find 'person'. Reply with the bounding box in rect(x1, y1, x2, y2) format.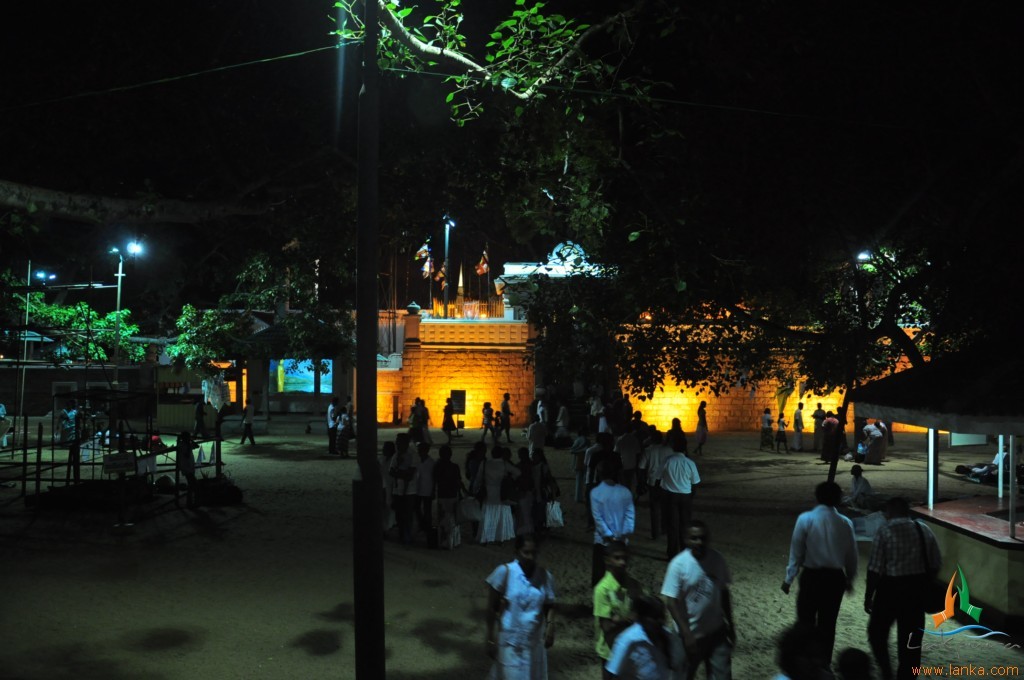
rect(234, 398, 254, 447).
